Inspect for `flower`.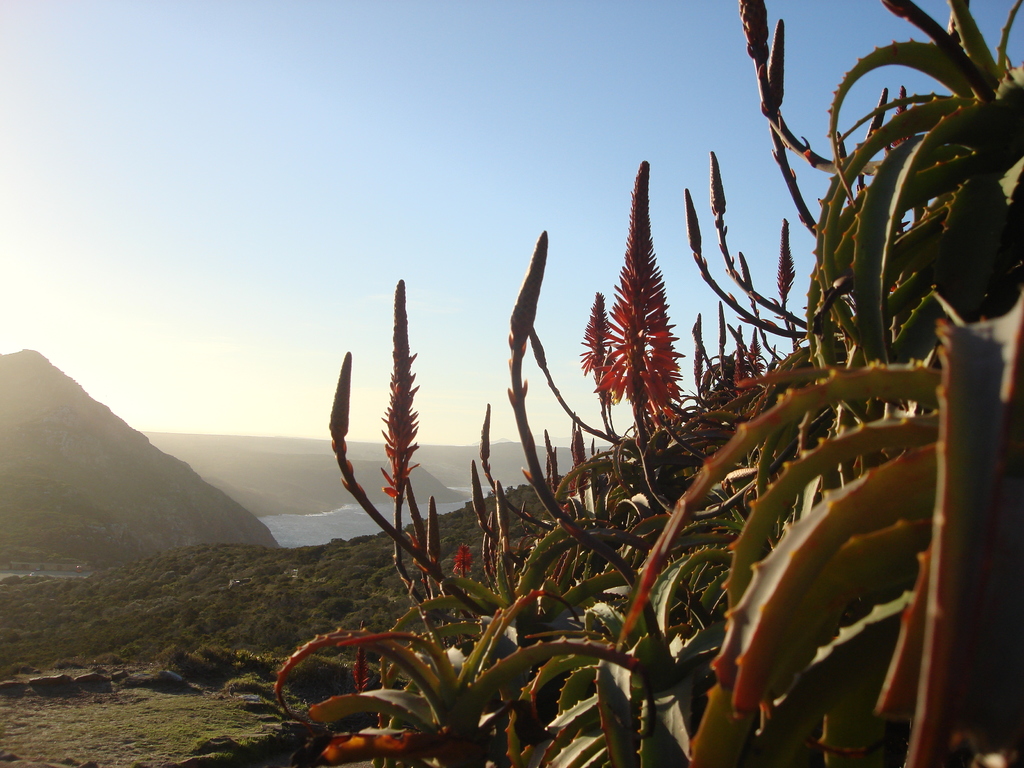
Inspection: Rect(380, 280, 420, 504).
